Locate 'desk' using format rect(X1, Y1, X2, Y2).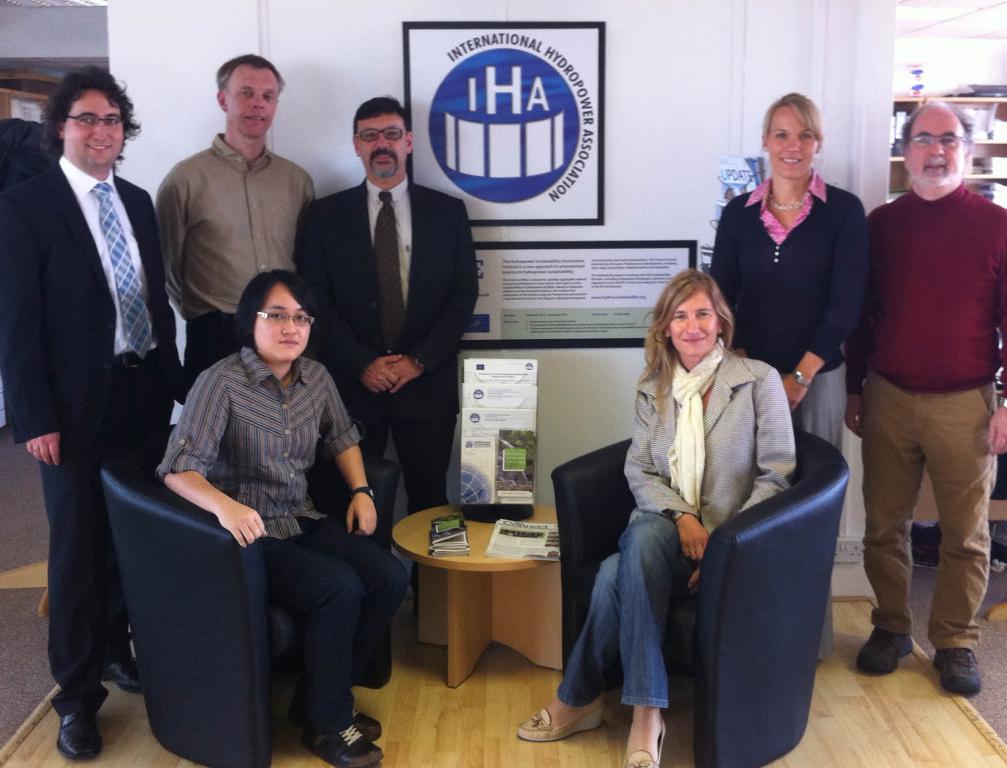
rect(388, 500, 556, 686).
